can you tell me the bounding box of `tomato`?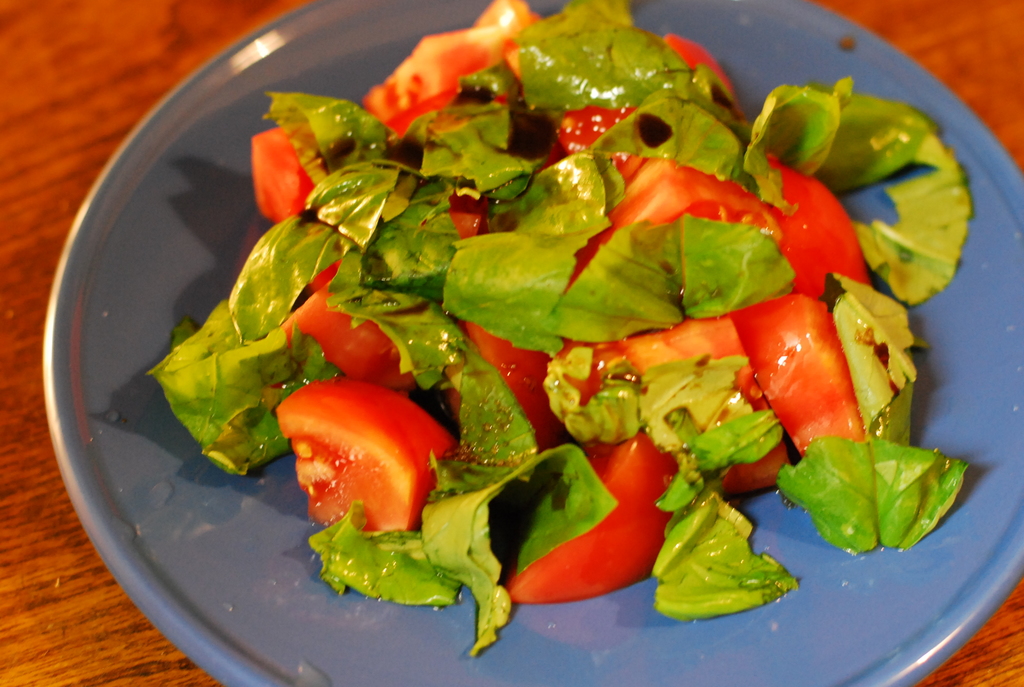
x1=273 y1=372 x2=456 y2=532.
